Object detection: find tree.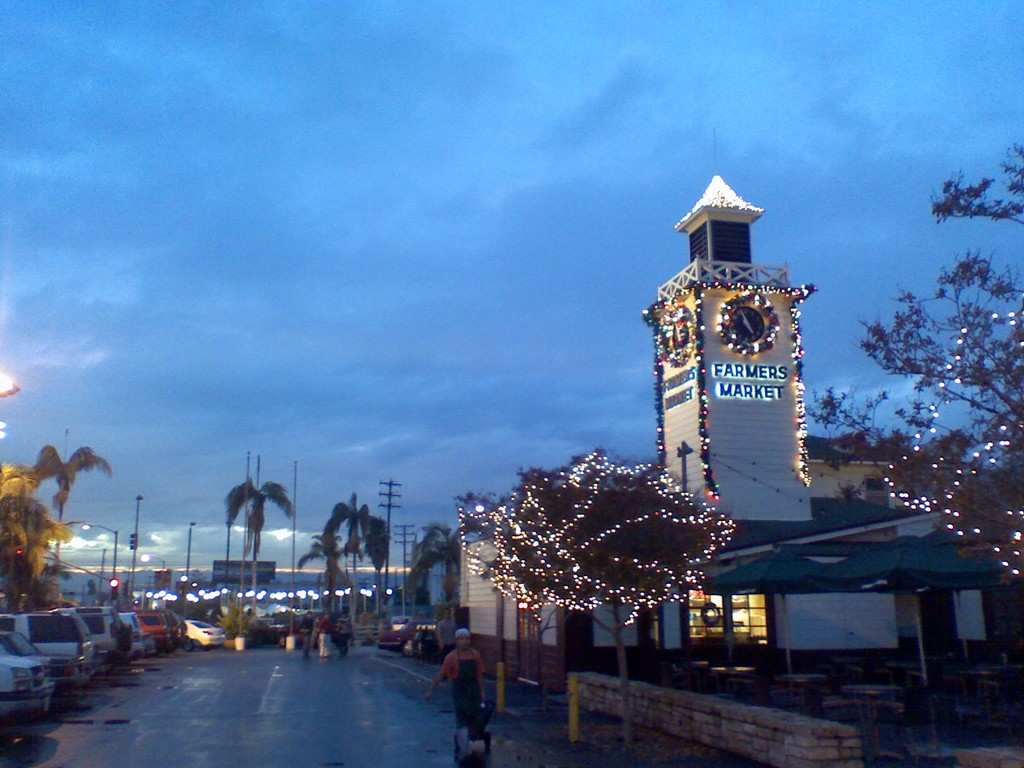
<box>223,474,293,610</box>.
